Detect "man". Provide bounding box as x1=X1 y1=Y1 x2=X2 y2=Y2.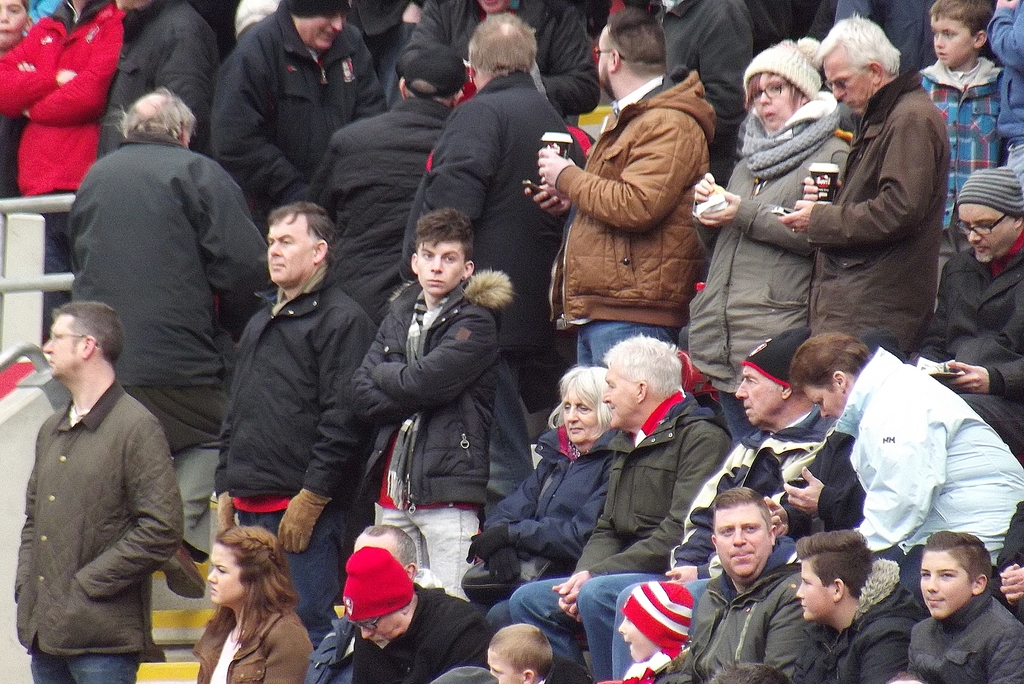
x1=348 y1=203 x2=520 y2=602.
